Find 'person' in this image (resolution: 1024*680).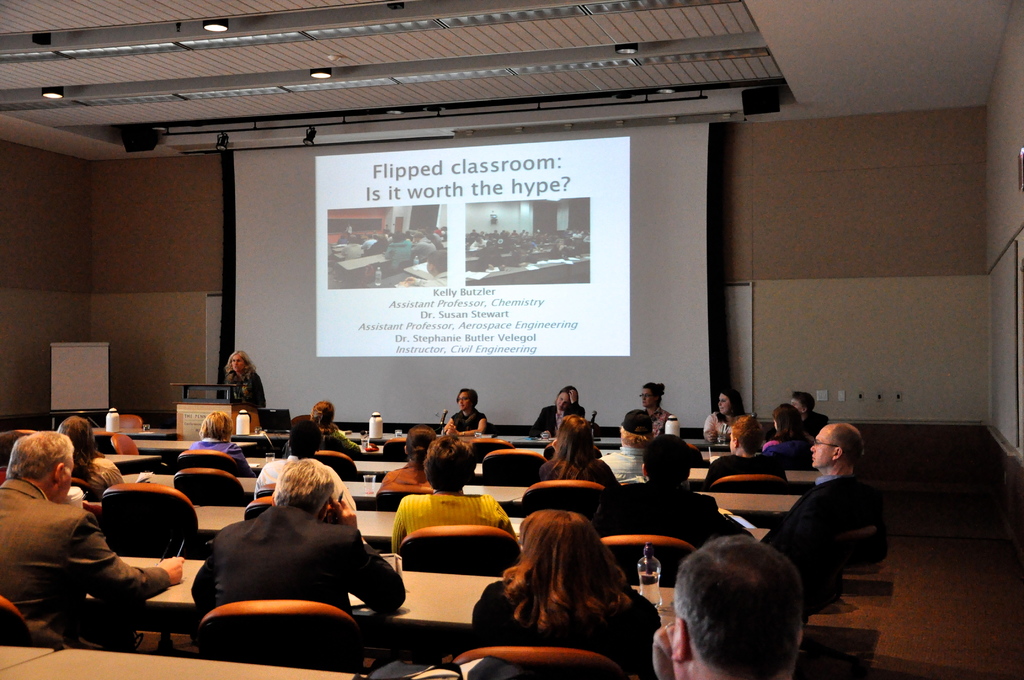
Rect(355, 236, 365, 245).
